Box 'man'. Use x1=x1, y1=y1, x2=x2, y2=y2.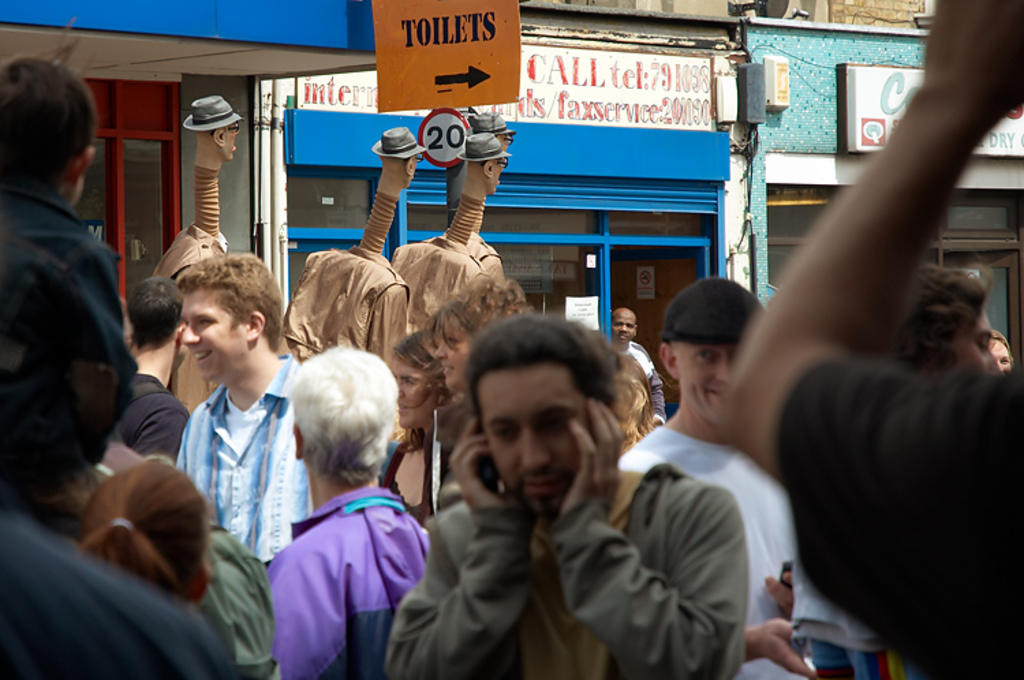
x1=262, y1=339, x2=421, y2=679.
